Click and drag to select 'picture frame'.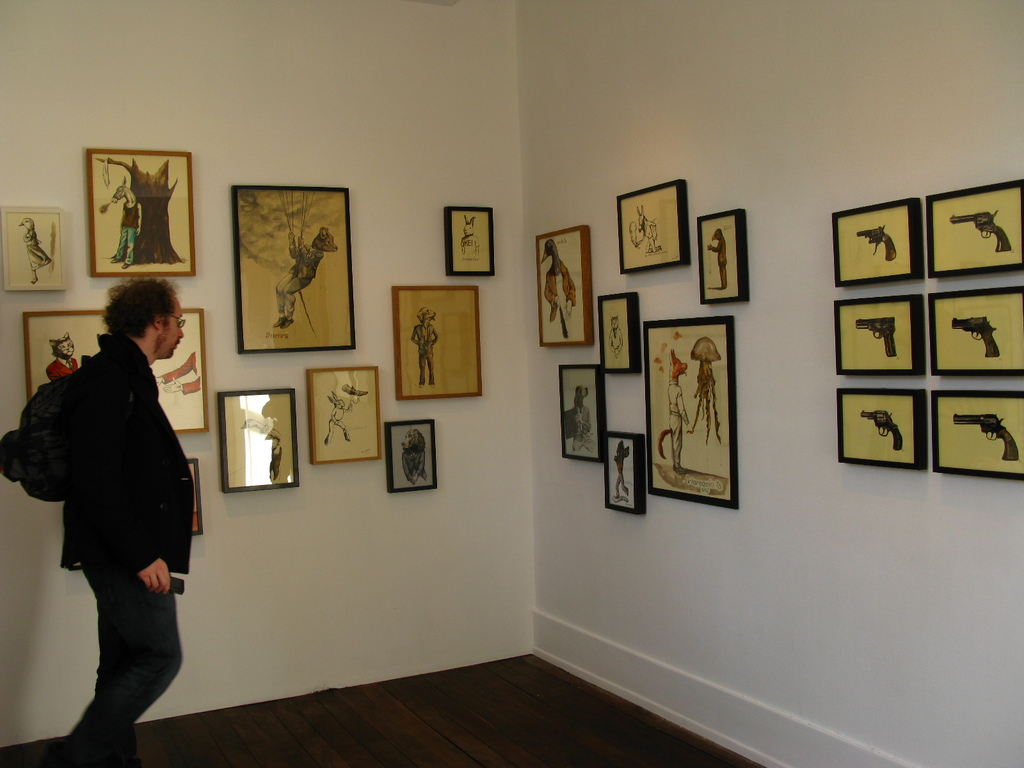
Selection: {"x1": 185, "y1": 455, "x2": 202, "y2": 538}.
